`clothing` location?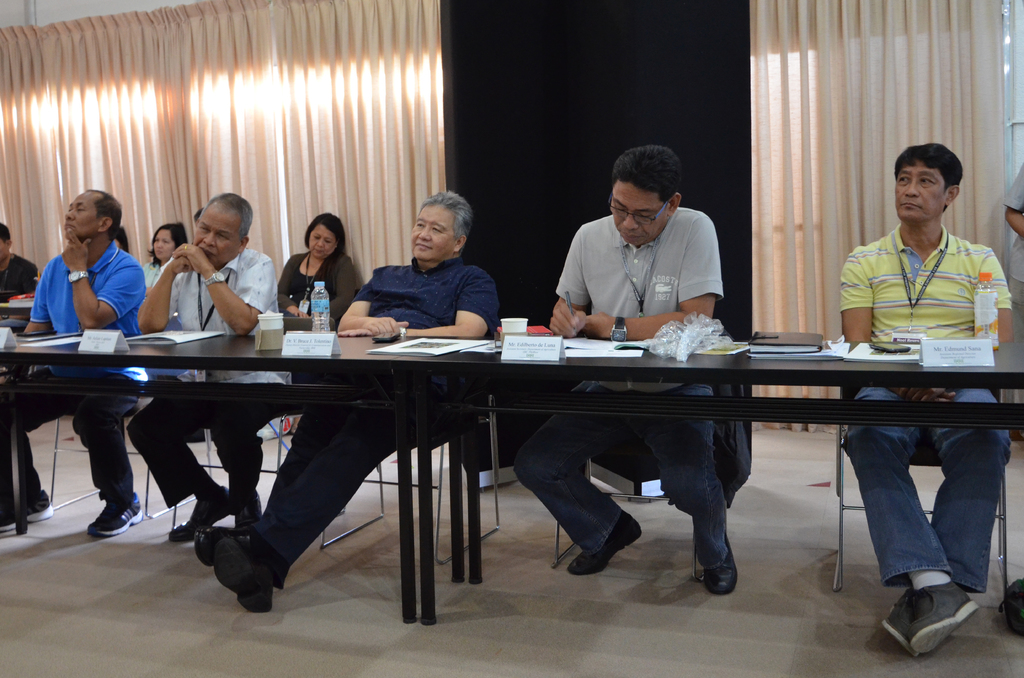
detection(247, 254, 502, 587)
